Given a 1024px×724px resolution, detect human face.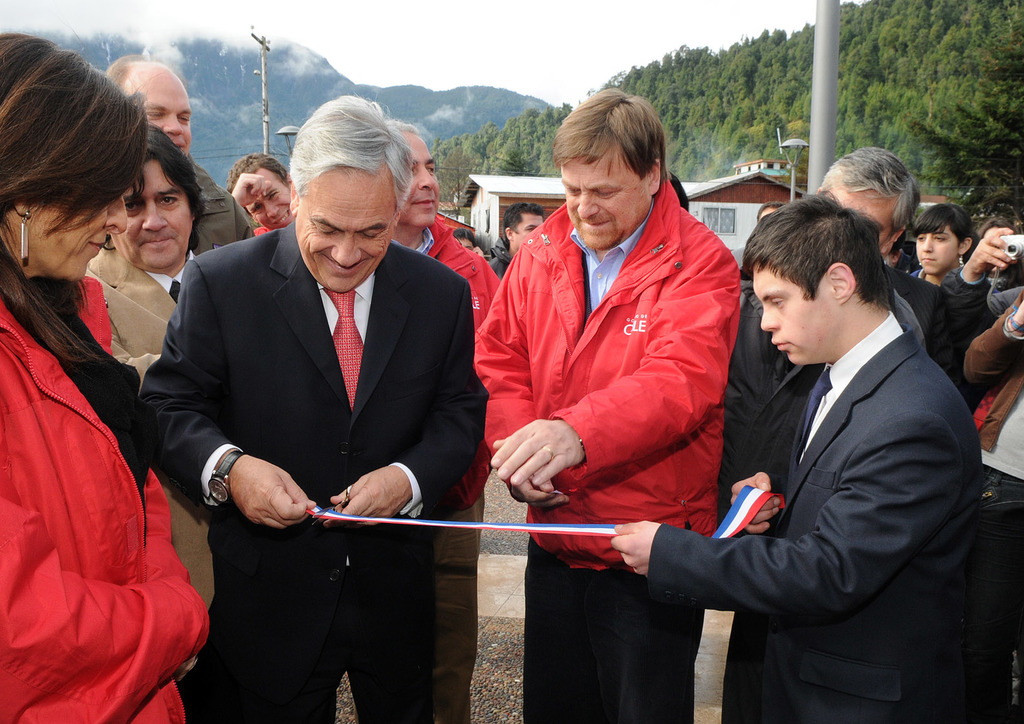
(x1=569, y1=150, x2=657, y2=240).
